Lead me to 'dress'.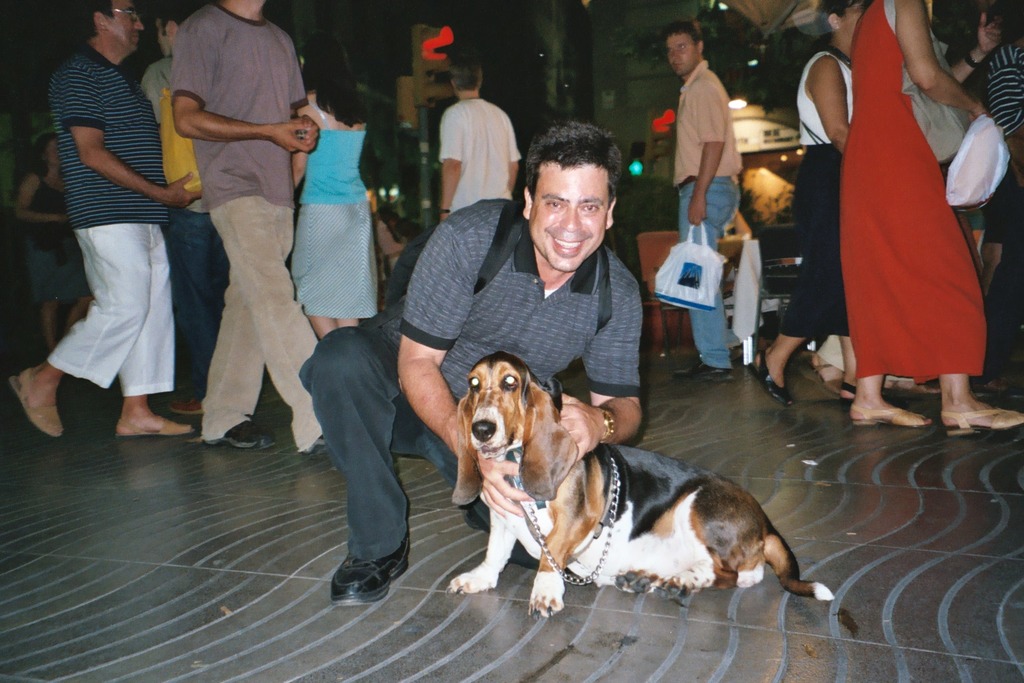
Lead to 841 0 988 387.
